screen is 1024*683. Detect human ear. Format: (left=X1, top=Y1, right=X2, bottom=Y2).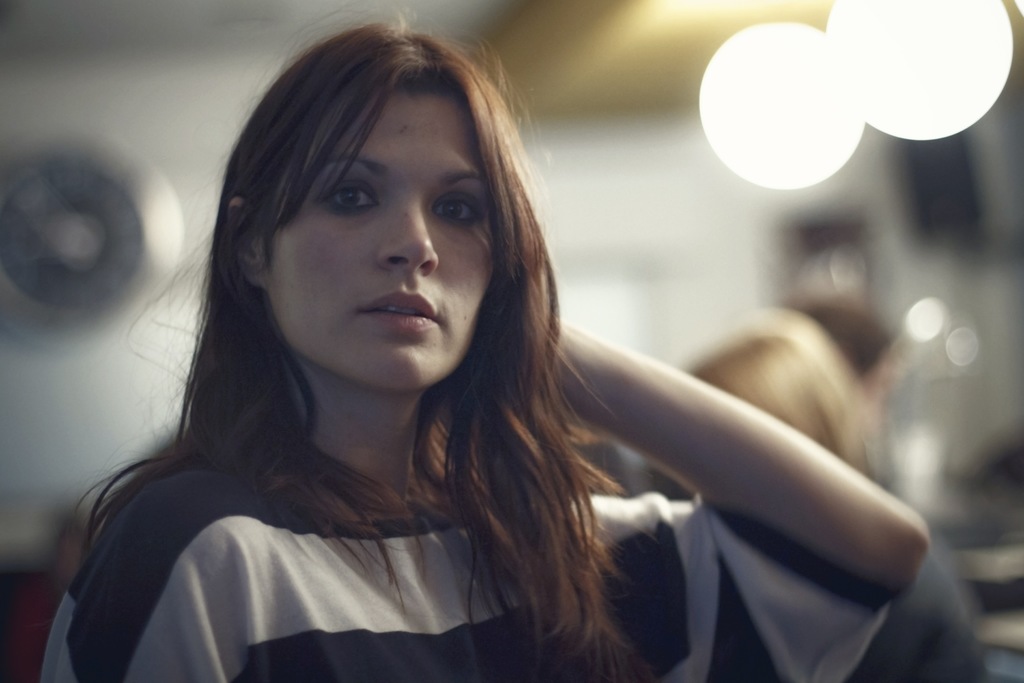
(left=221, top=201, right=262, bottom=281).
